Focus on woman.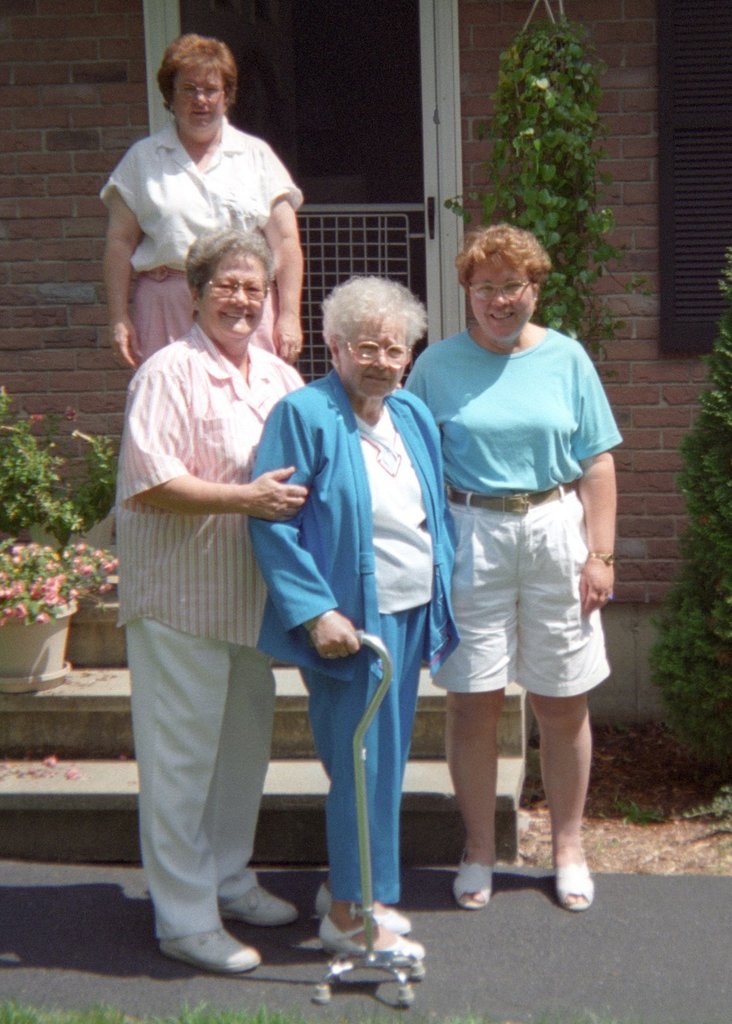
Focused at locate(411, 225, 626, 914).
